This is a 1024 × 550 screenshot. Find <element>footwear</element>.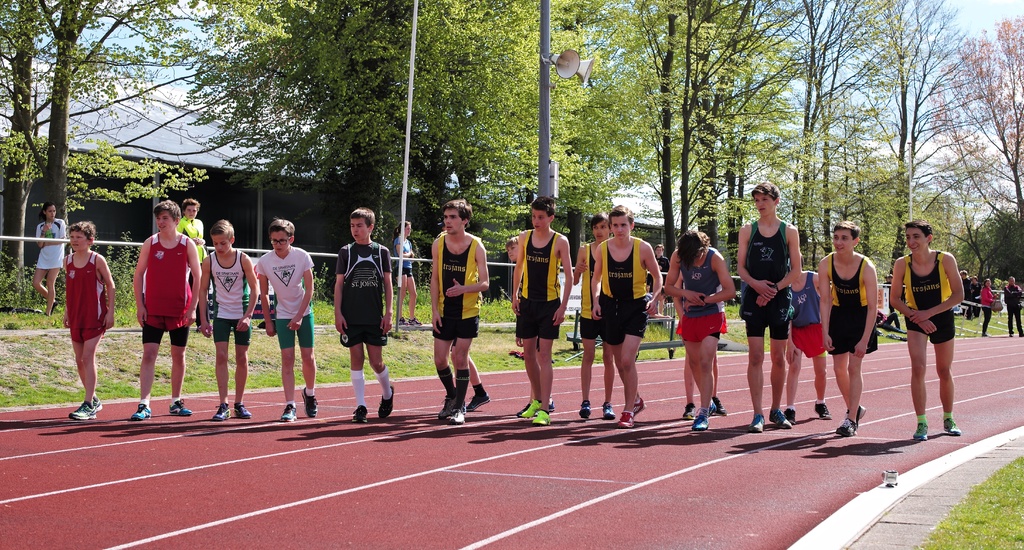
Bounding box: [213, 404, 231, 420].
